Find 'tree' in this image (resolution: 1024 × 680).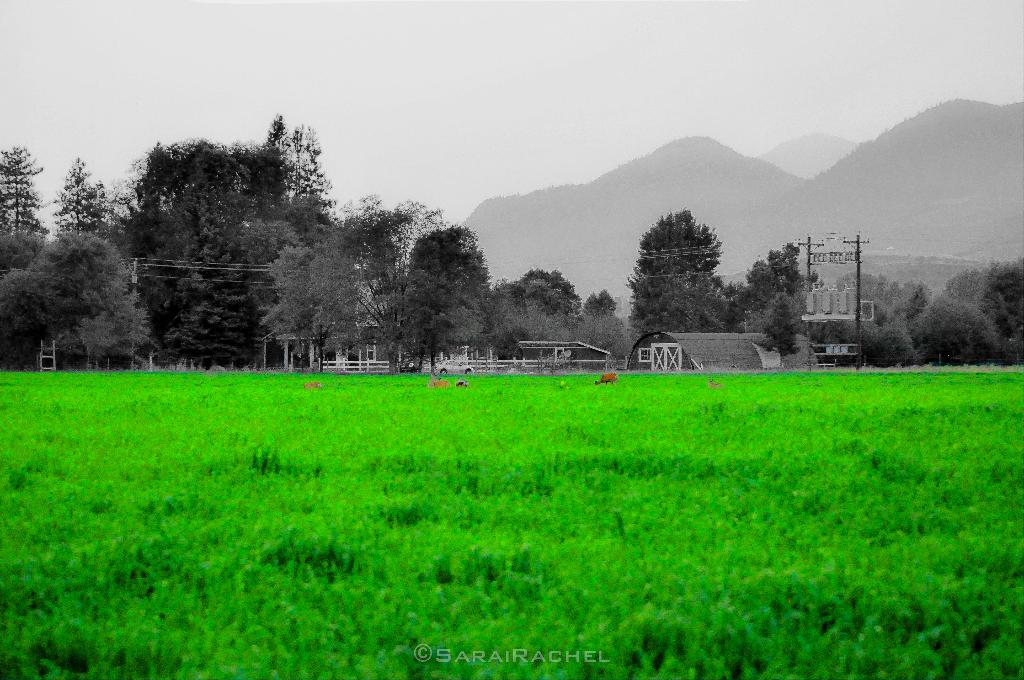
locate(73, 282, 157, 369).
